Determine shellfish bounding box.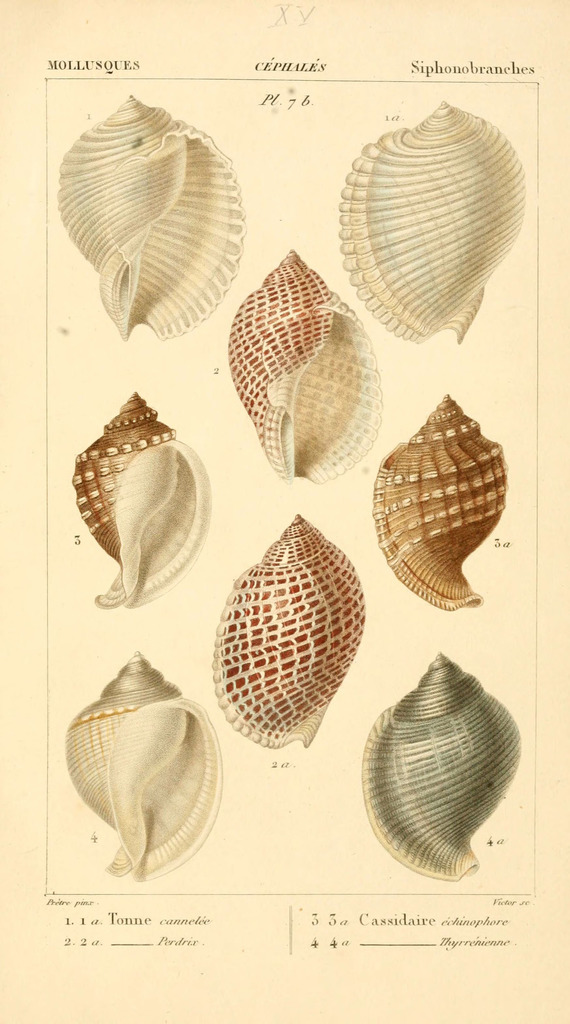
Determined: (left=377, top=391, right=517, bottom=606).
